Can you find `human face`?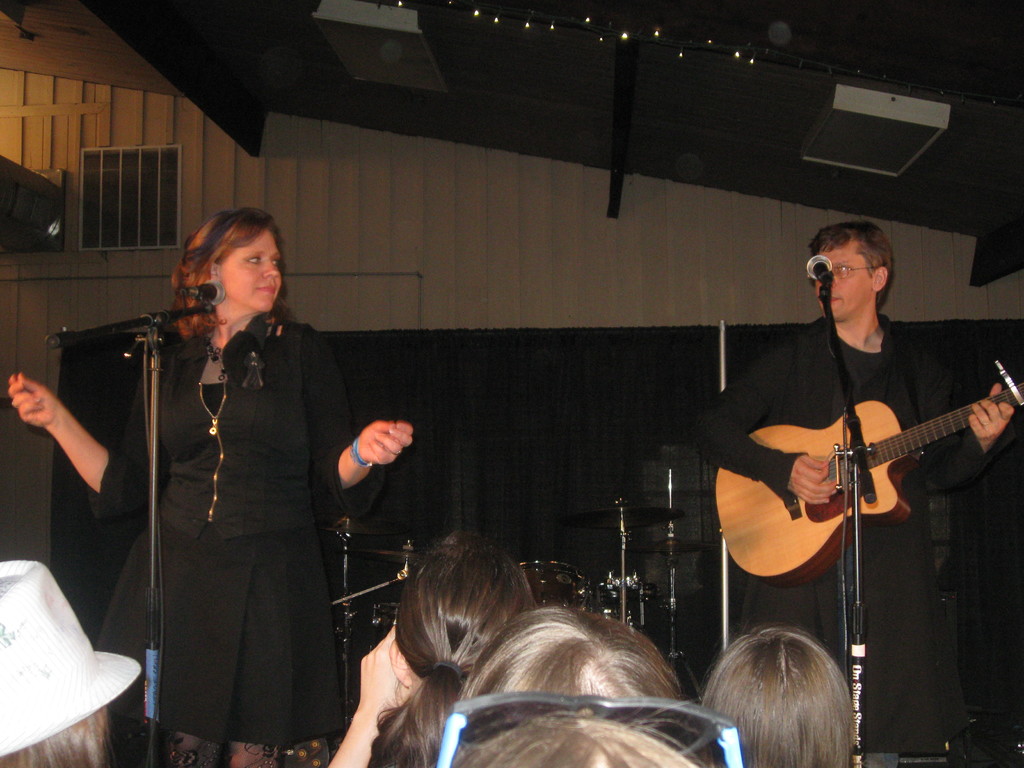
Yes, bounding box: (219, 232, 280, 314).
